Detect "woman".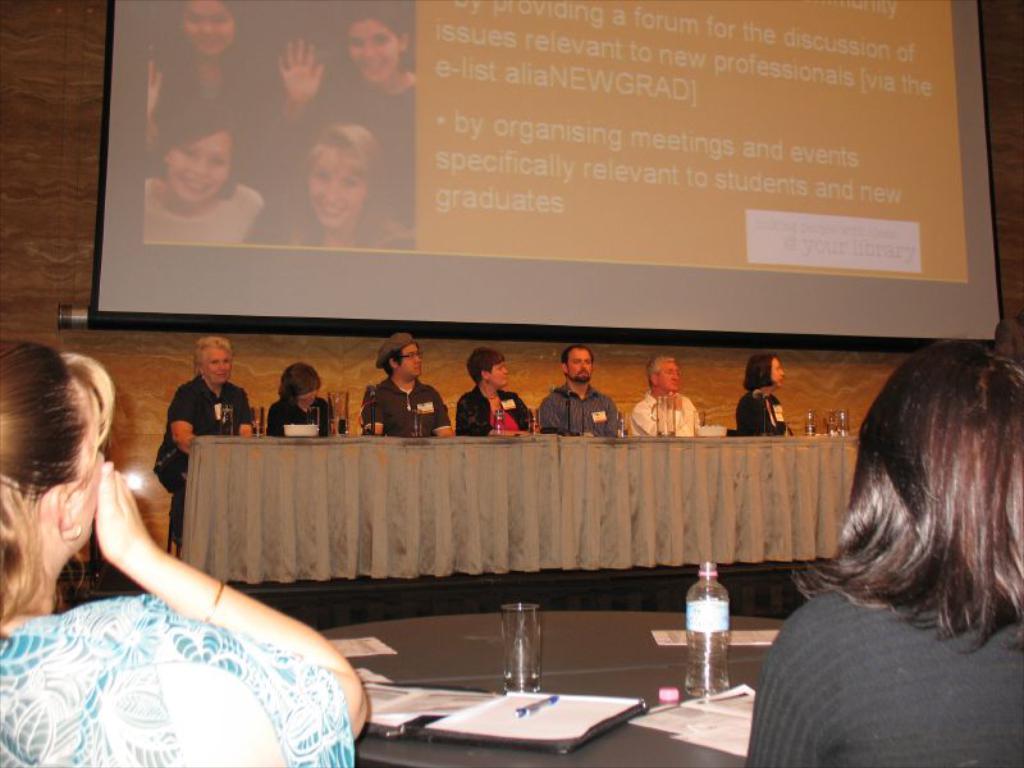
Detected at {"x1": 273, "y1": 0, "x2": 422, "y2": 175}.
